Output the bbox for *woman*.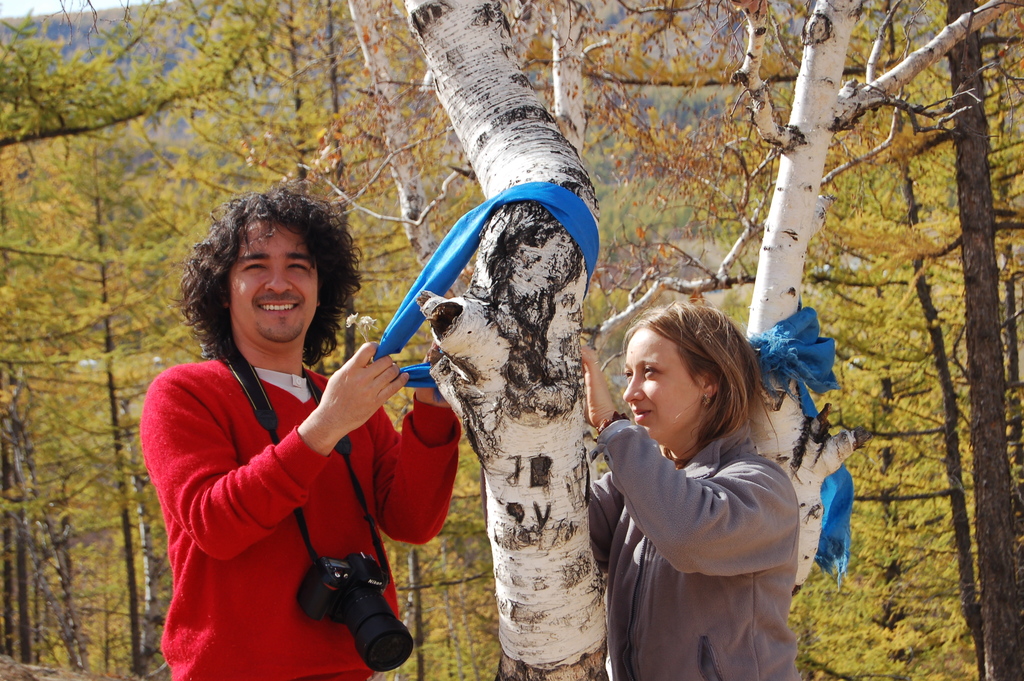
locate(583, 288, 828, 662).
